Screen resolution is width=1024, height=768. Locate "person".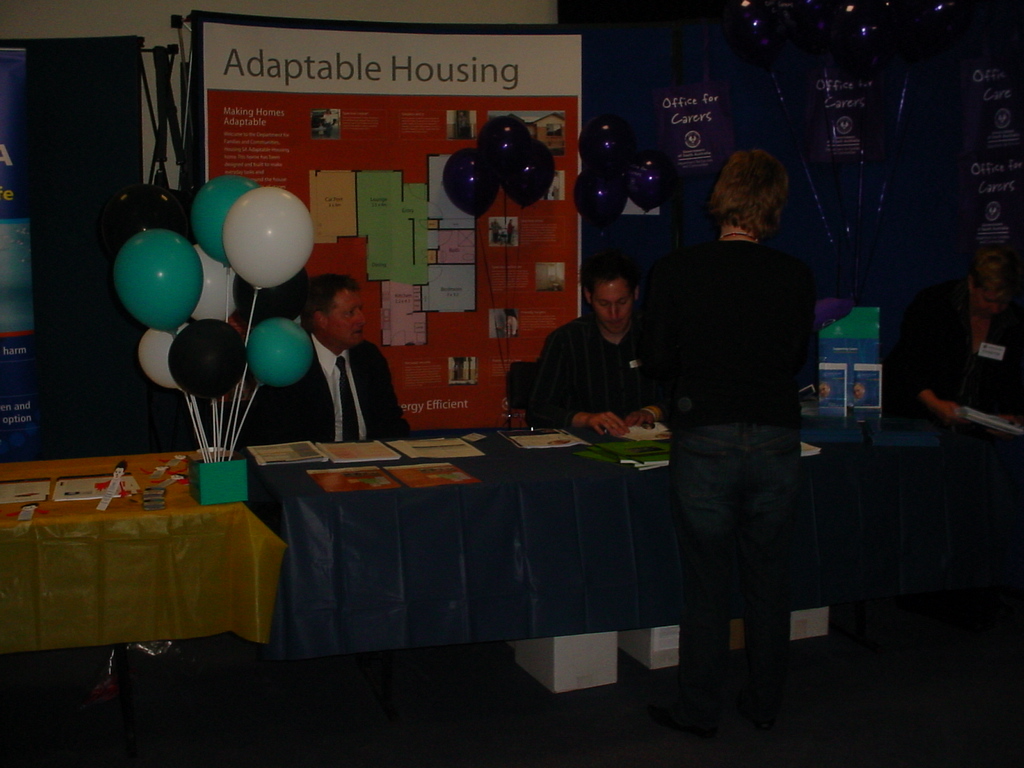
[x1=536, y1=239, x2=670, y2=470].
